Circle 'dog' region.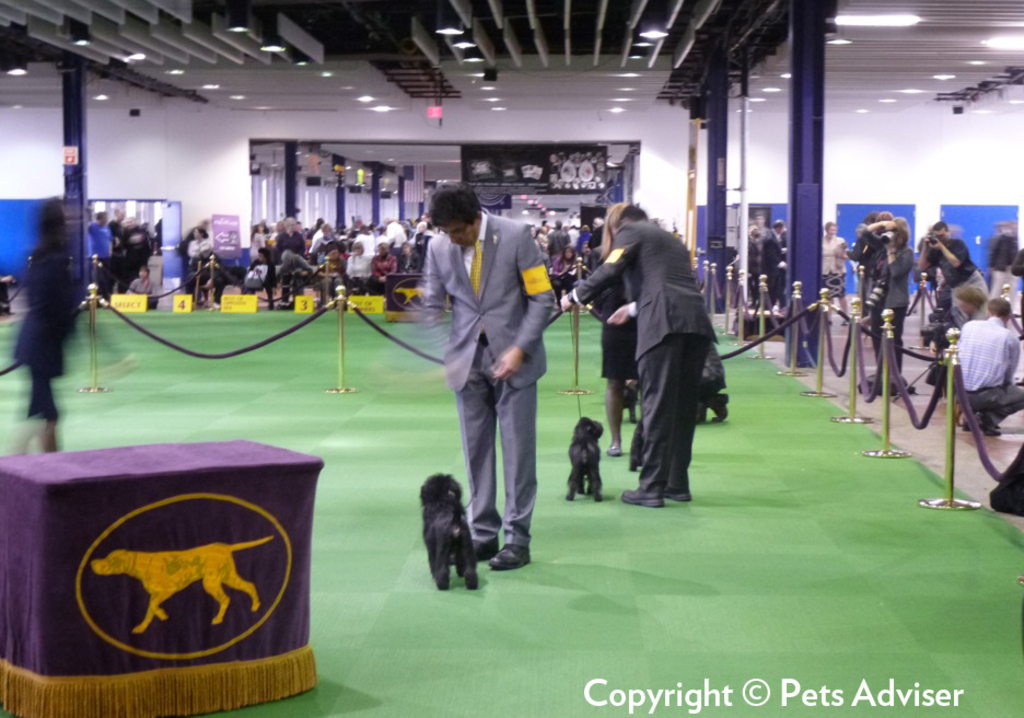
Region: (565,416,602,501).
